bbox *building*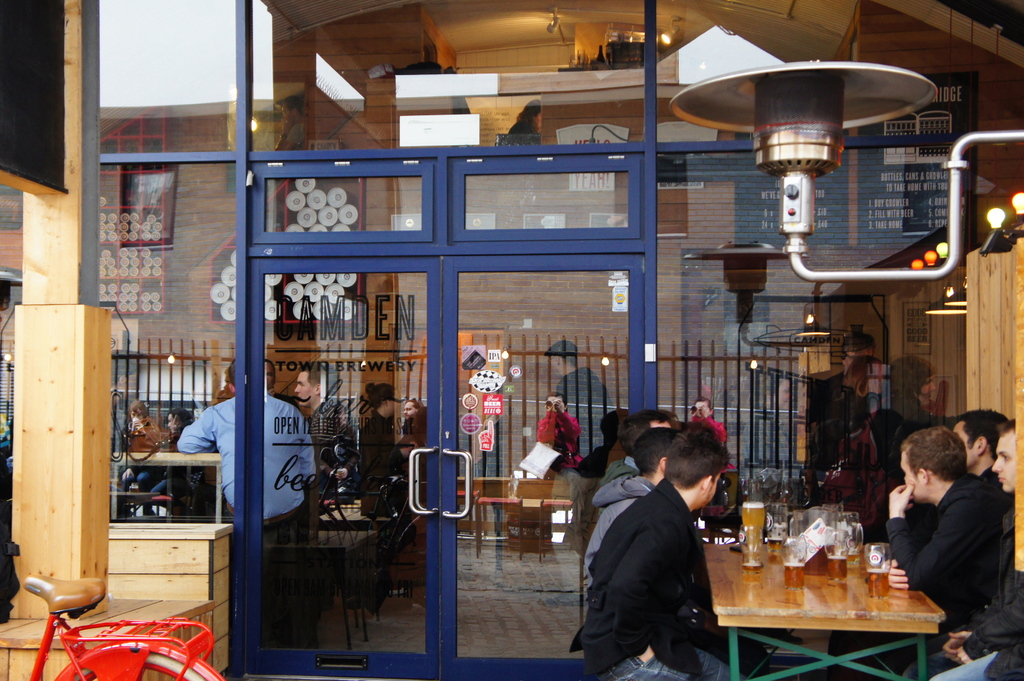
<box>0,0,1023,680</box>
